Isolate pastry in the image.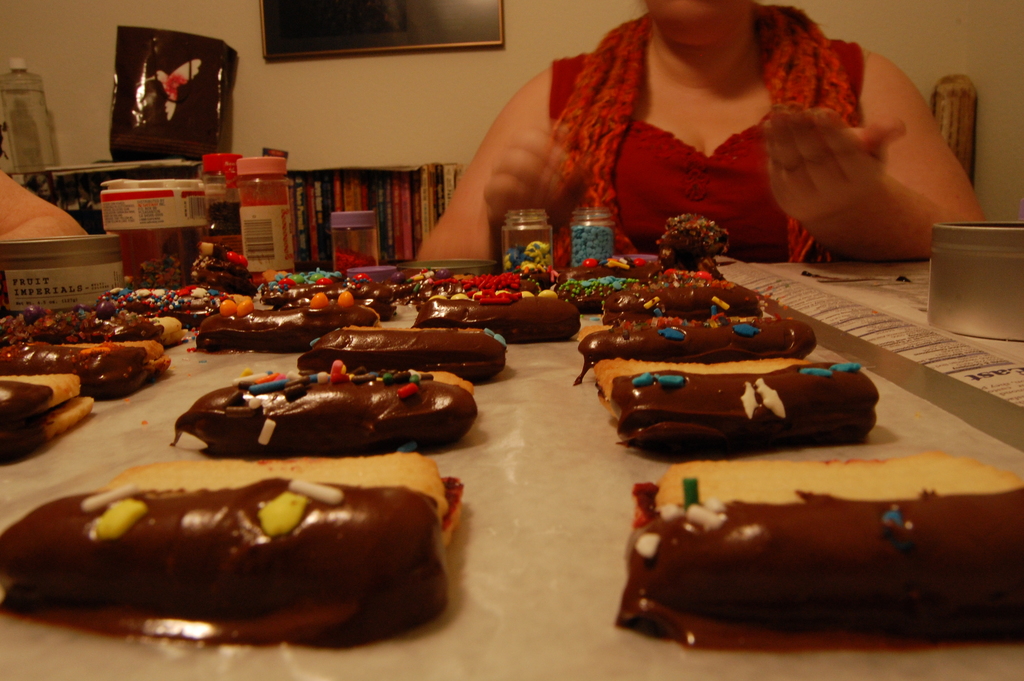
Isolated region: Rect(169, 369, 477, 461).
